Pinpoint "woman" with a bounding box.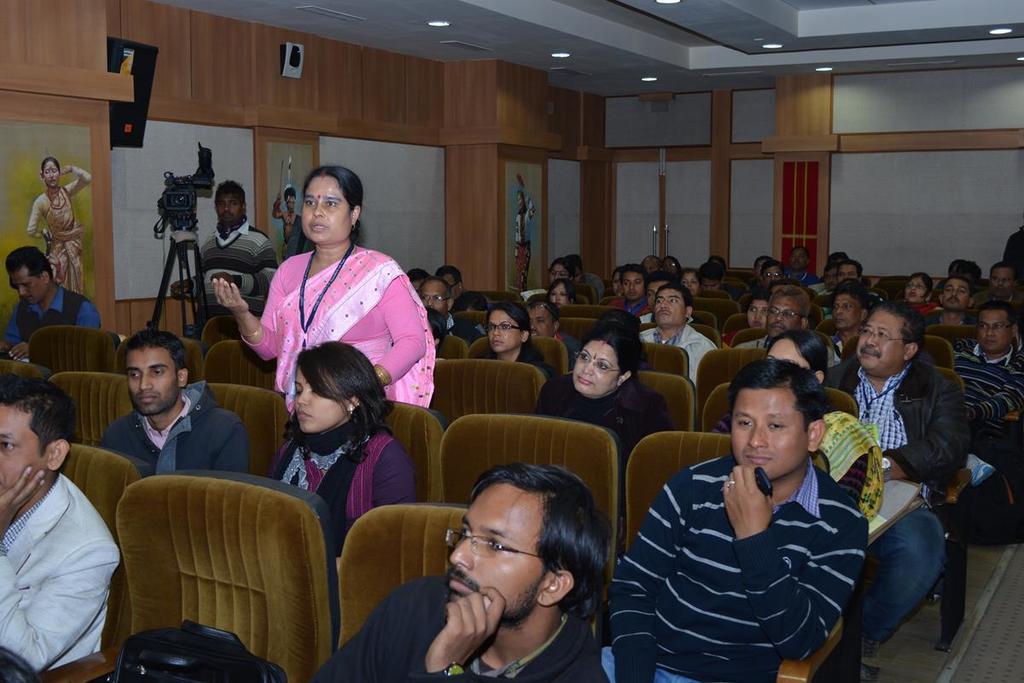
bbox=(539, 332, 670, 521).
